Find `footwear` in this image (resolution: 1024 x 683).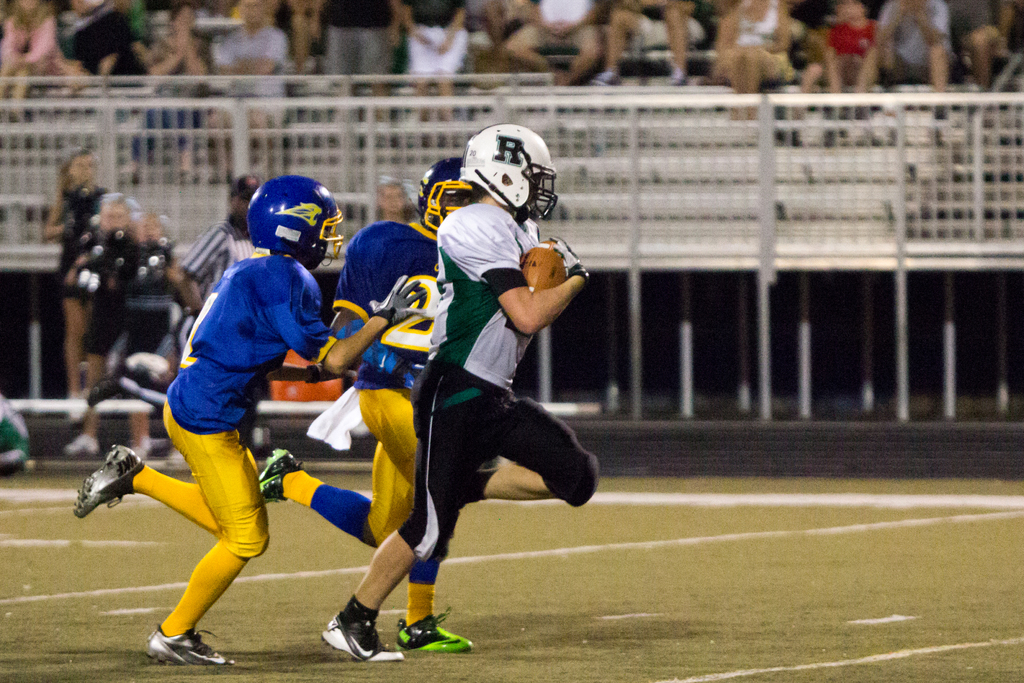
bbox(141, 625, 235, 667).
